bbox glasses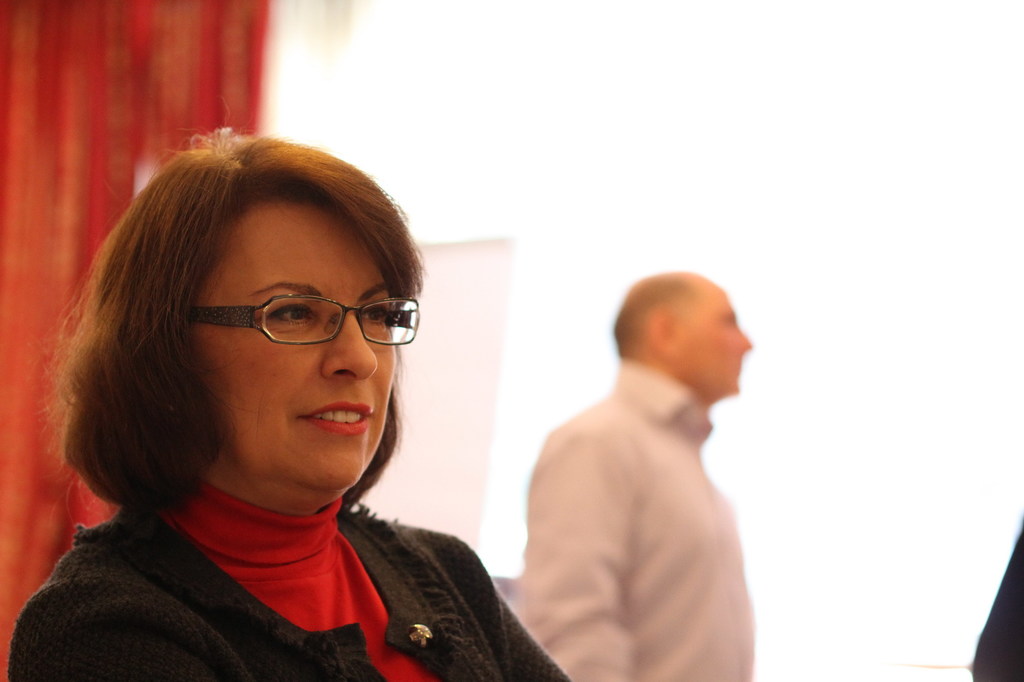
x1=170 y1=285 x2=414 y2=364
